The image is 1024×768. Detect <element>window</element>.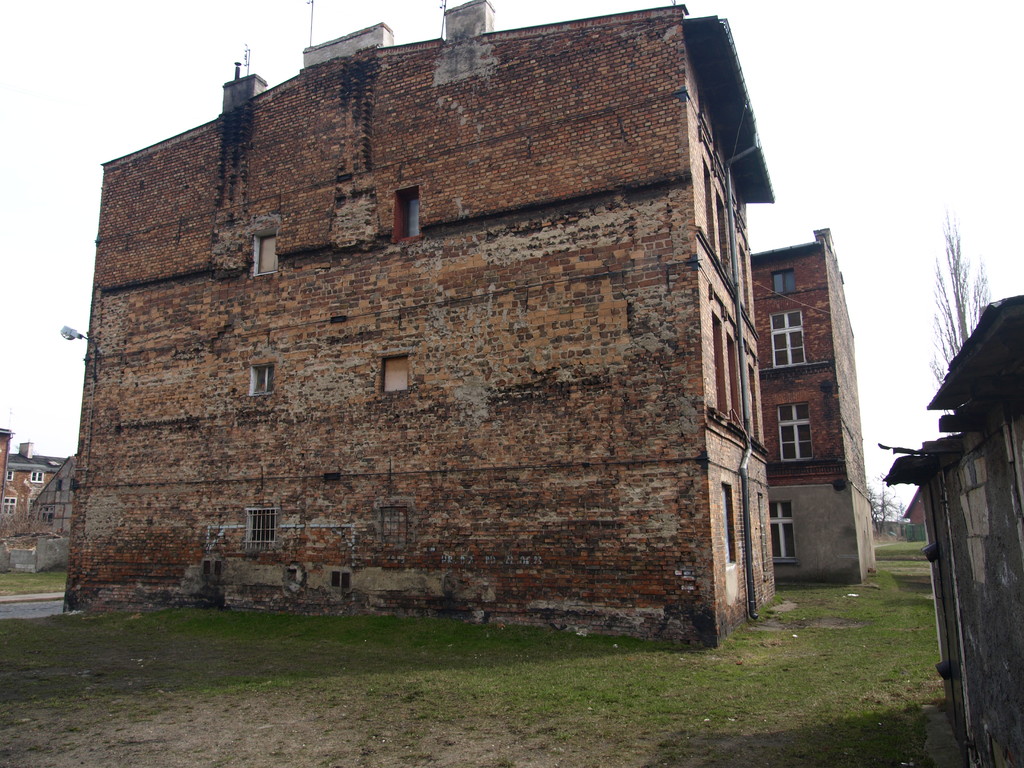
Detection: [x1=378, y1=353, x2=408, y2=391].
